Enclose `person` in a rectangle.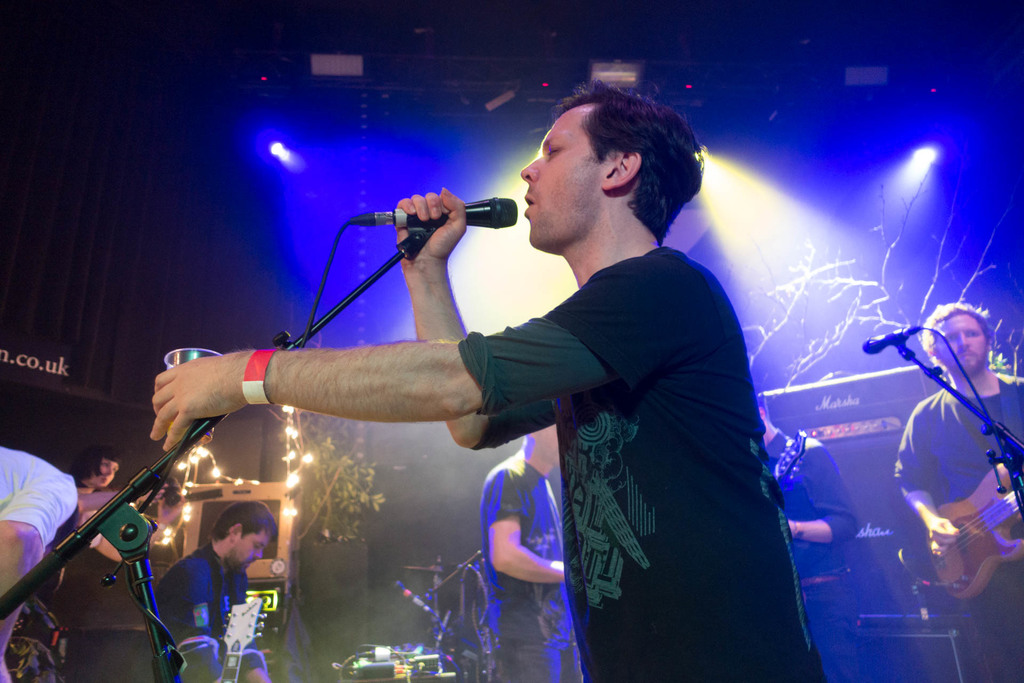
region(146, 502, 277, 682).
